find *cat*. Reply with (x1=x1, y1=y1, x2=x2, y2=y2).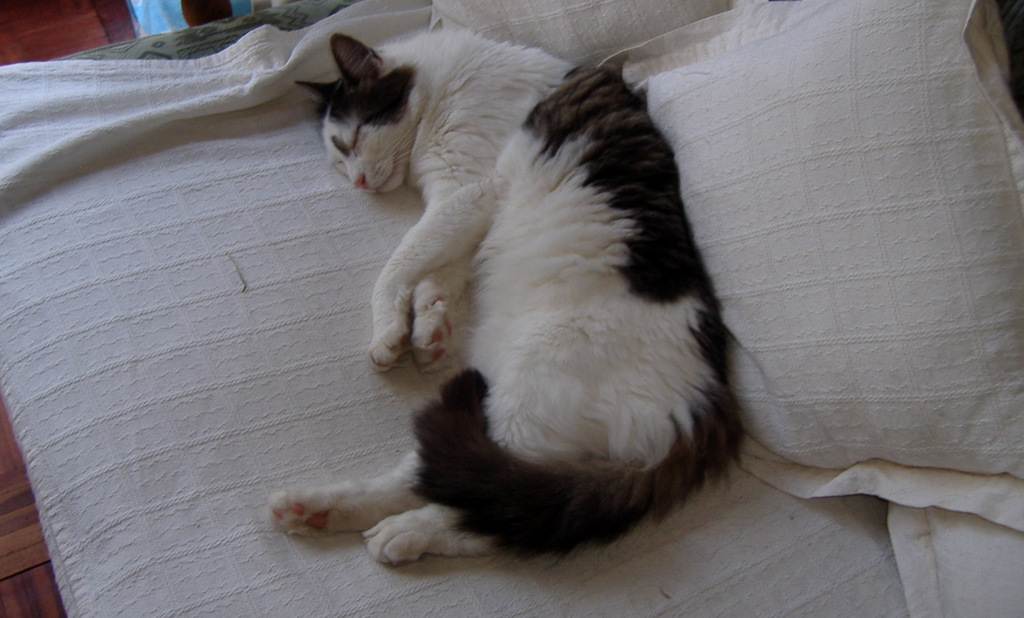
(x1=268, y1=34, x2=740, y2=567).
